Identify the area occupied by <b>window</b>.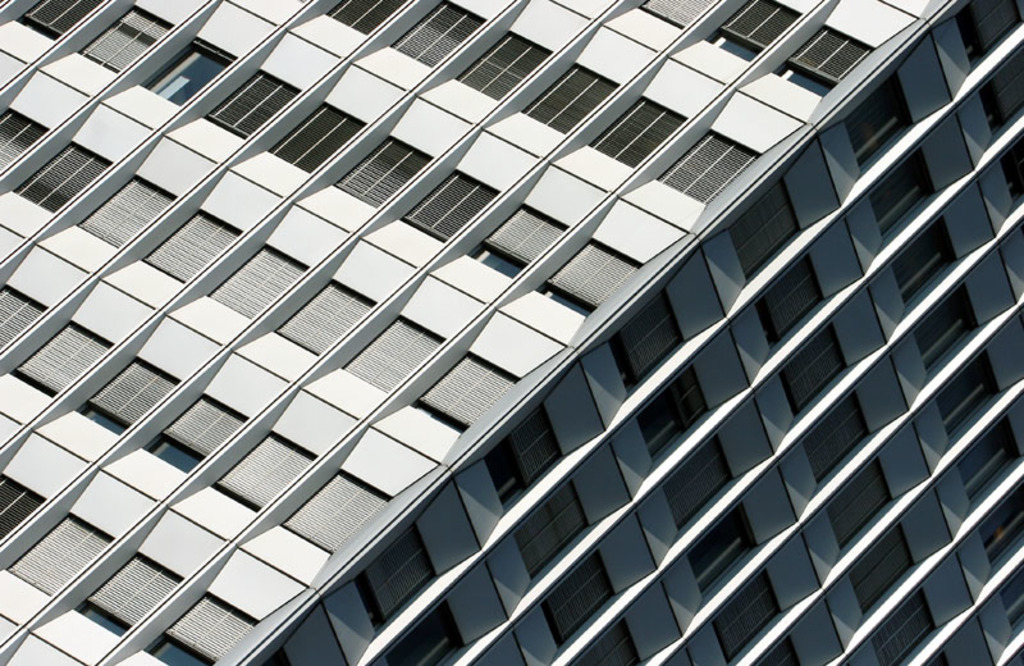
Area: [270,603,351,665].
